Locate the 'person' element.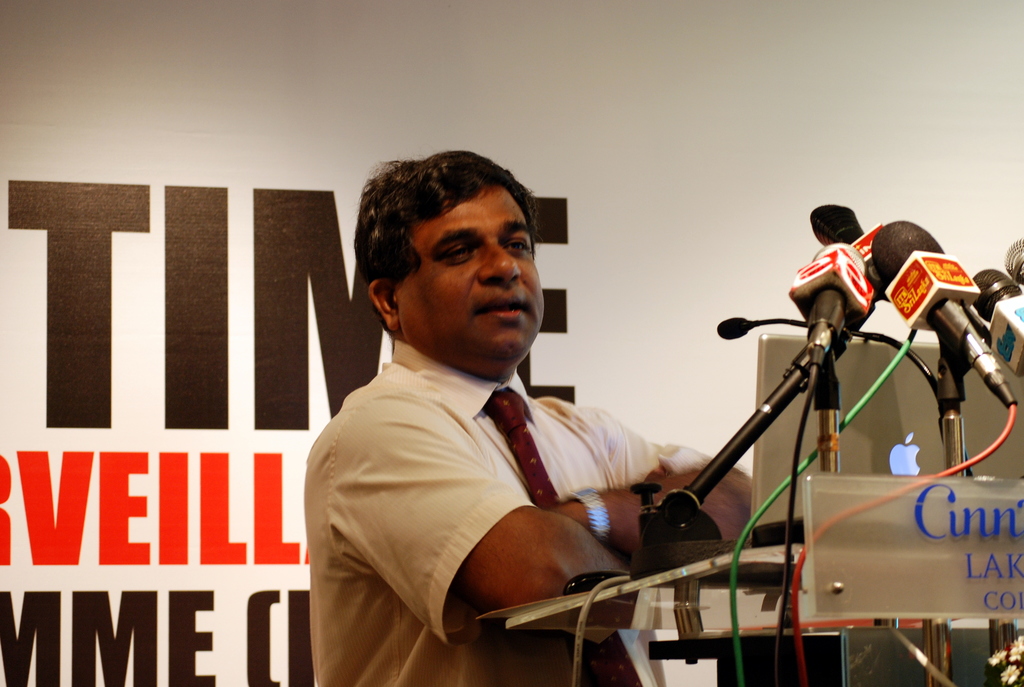
Element bbox: locate(303, 148, 755, 686).
